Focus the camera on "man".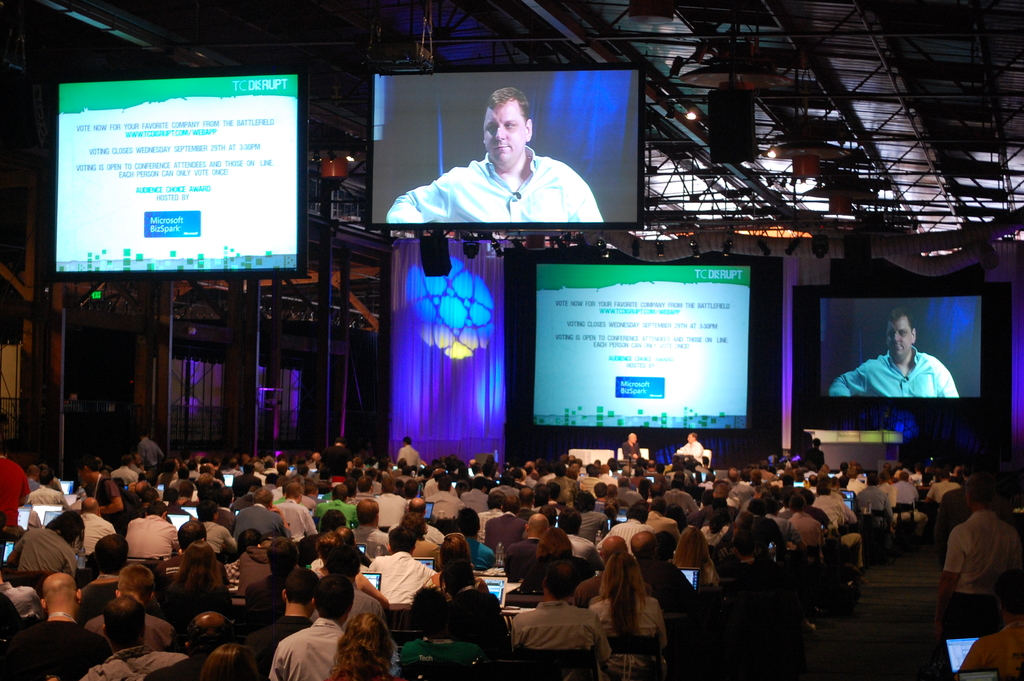
Focus region: [x1=451, y1=477, x2=488, y2=508].
